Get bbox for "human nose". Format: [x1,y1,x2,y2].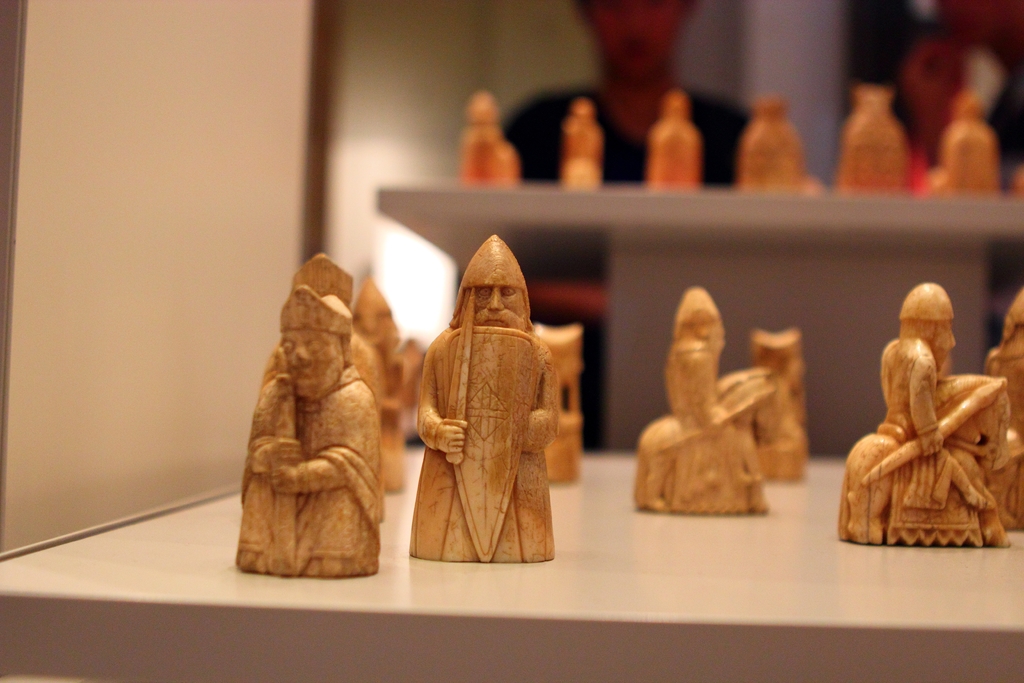
[486,289,504,310].
